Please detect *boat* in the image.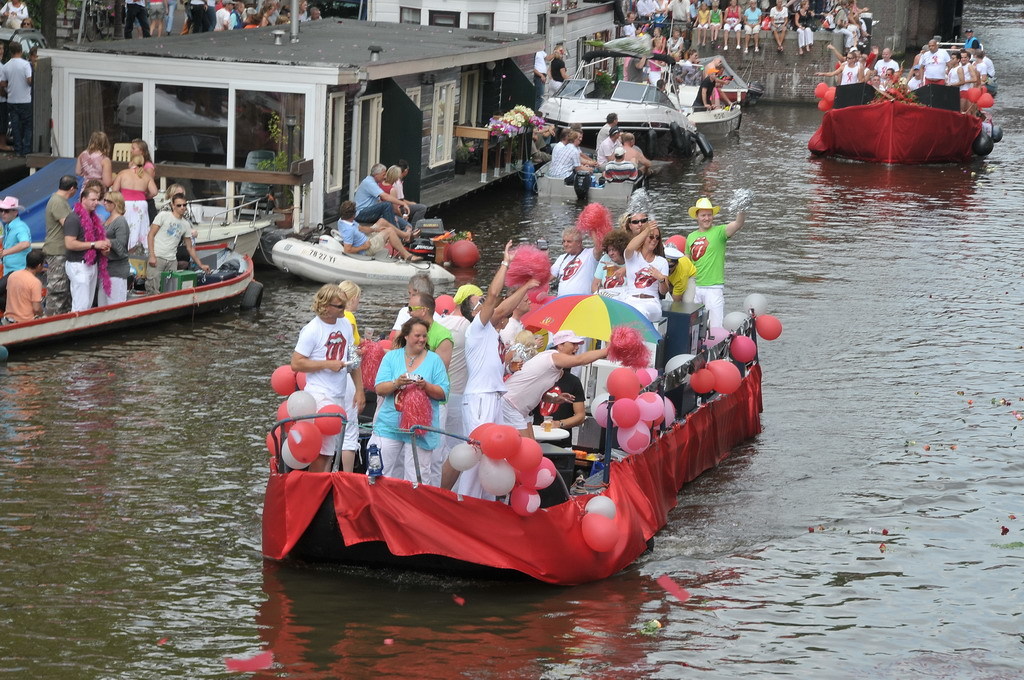
260, 283, 752, 594.
